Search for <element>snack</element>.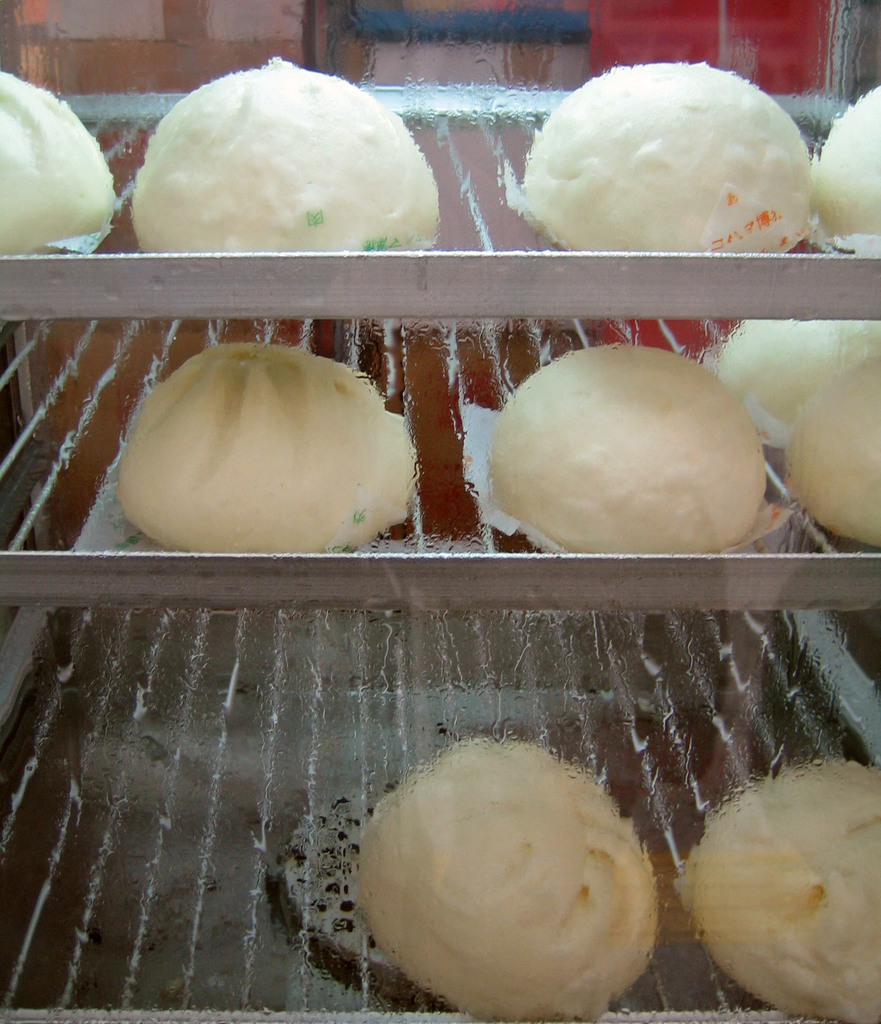
Found at 501/44/843/275.
